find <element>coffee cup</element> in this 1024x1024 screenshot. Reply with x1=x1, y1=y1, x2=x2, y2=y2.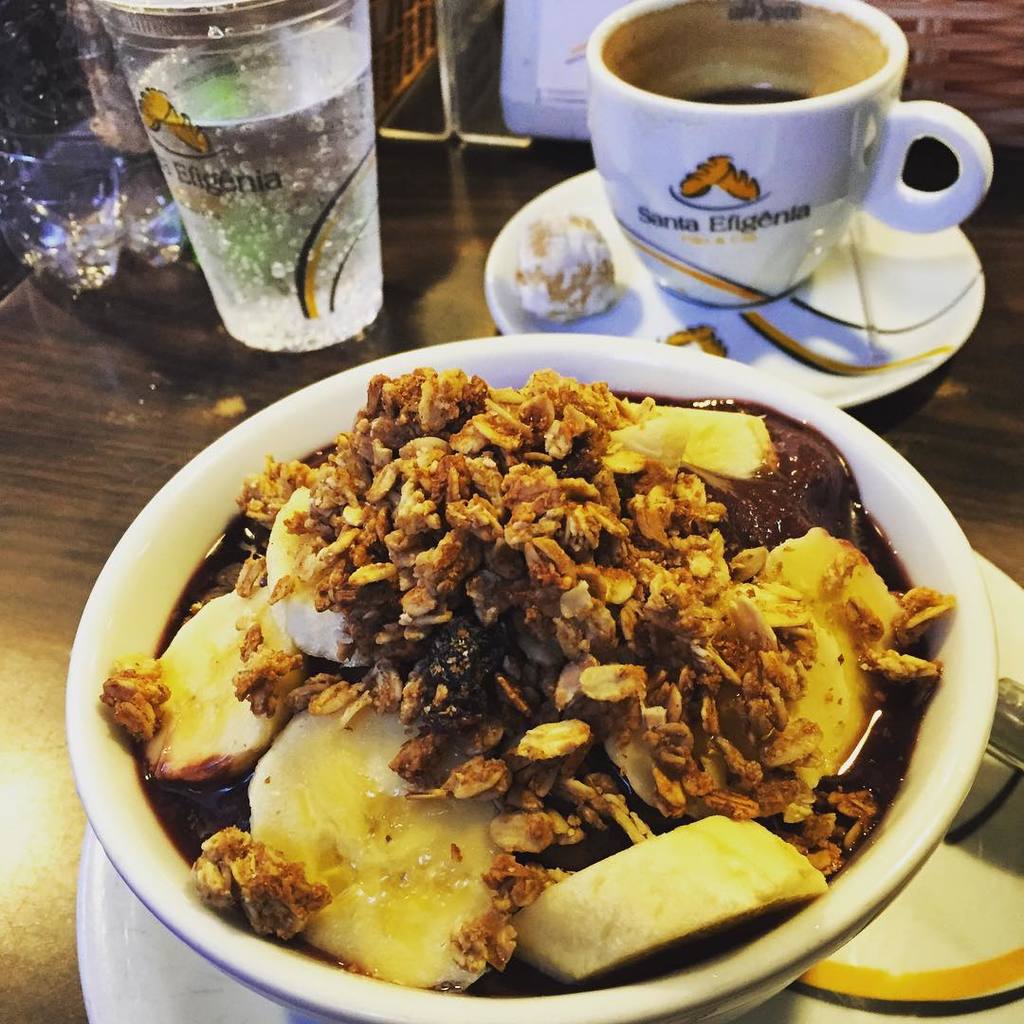
x1=584, y1=0, x2=995, y2=311.
